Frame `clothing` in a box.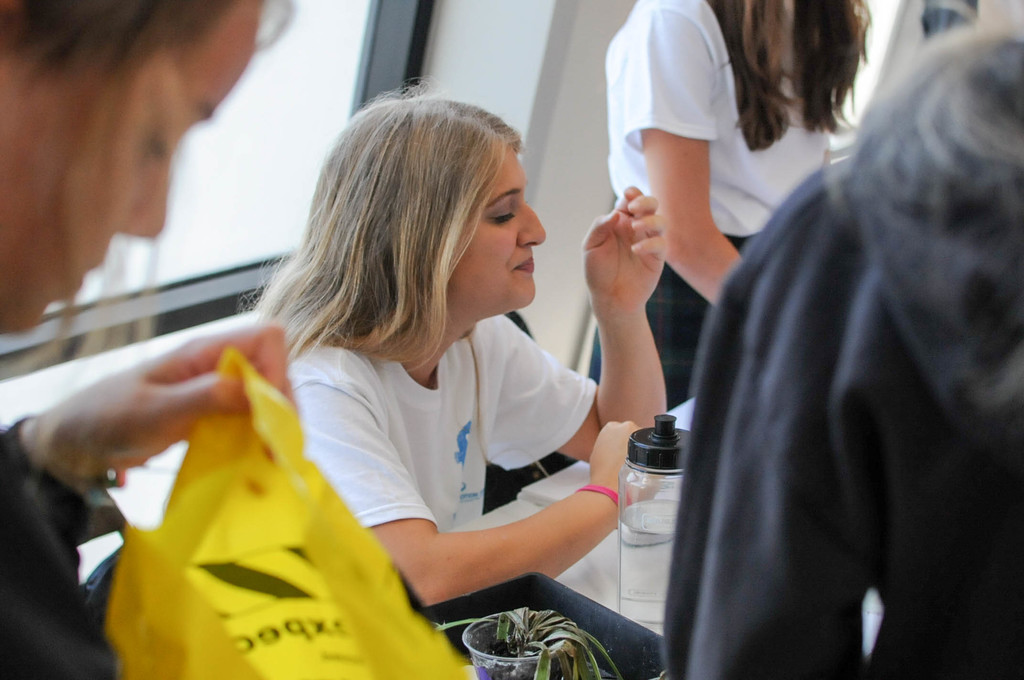
bbox=(287, 319, 634, 593).
